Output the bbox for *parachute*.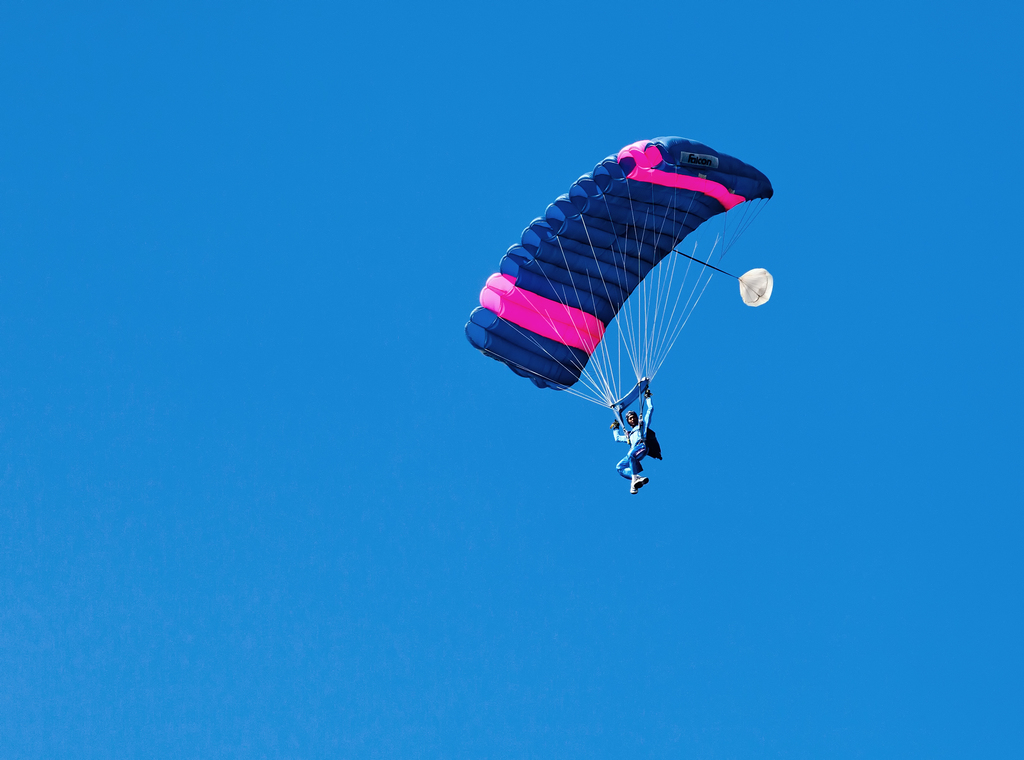
(left=465, top=134, right=776, bottom=461).
